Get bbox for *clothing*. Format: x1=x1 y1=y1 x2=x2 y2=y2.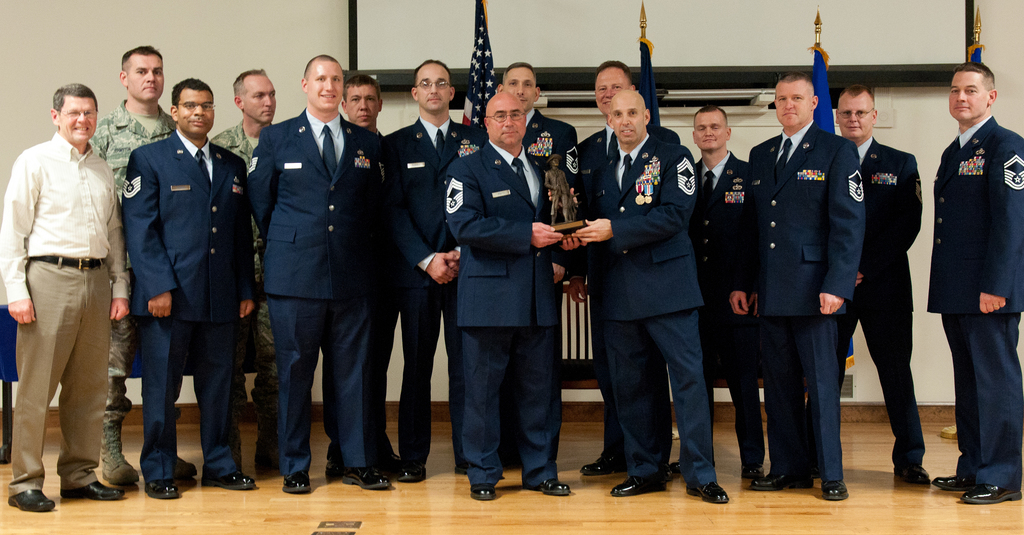
x1=515 y1=106 x2=591 y2=192.
